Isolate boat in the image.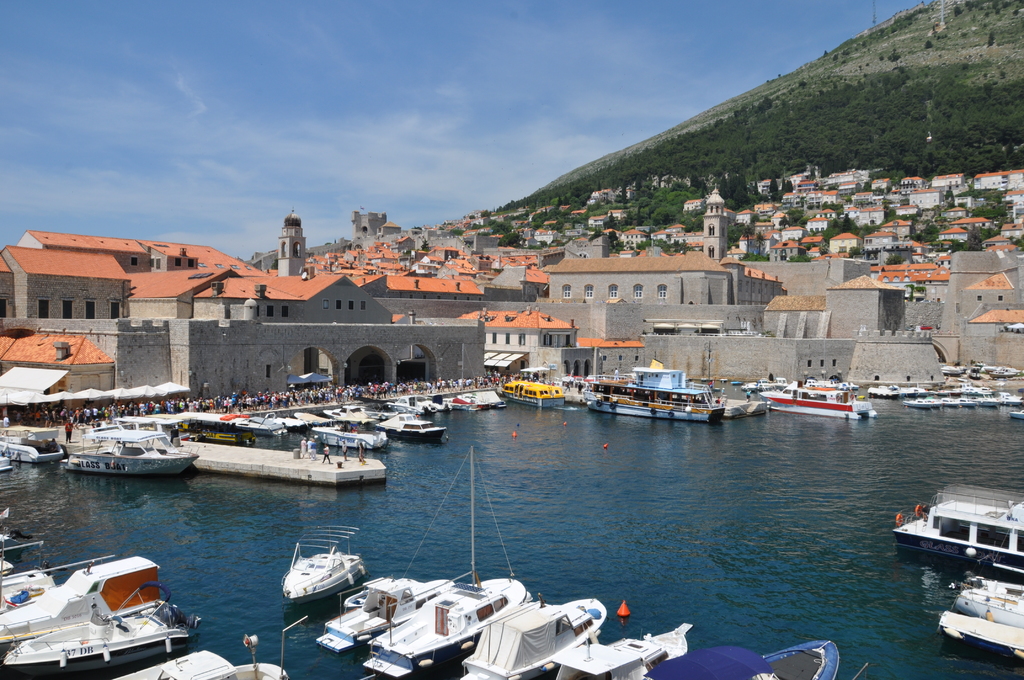
Isolated region: 0, 581, 196, 679.
